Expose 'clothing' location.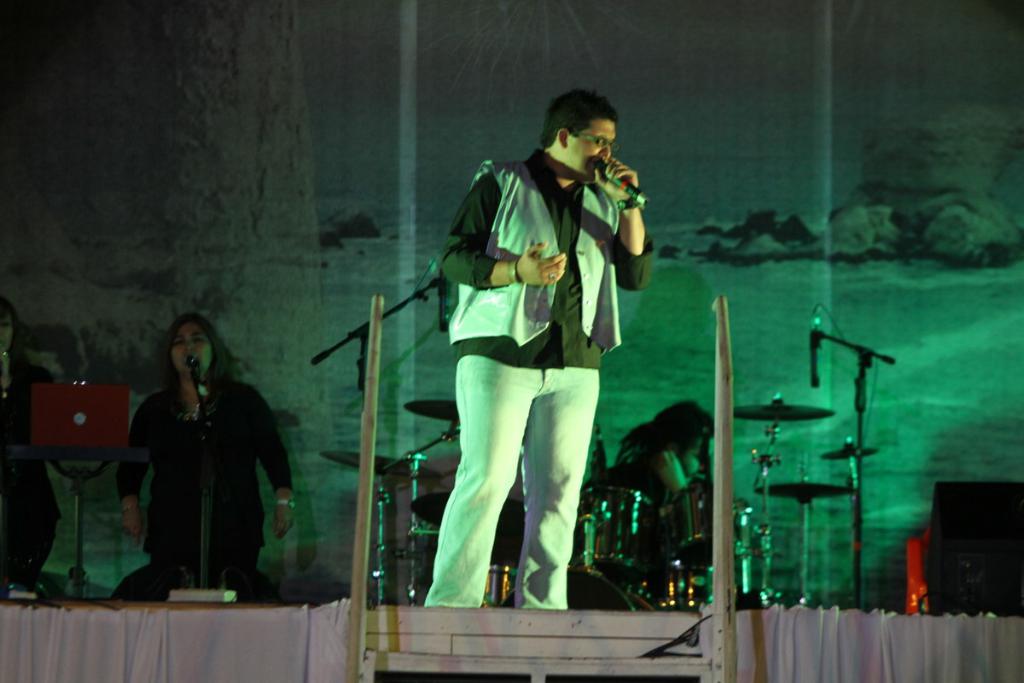
Exposed at l=124, t=343, r=287, b=607.
